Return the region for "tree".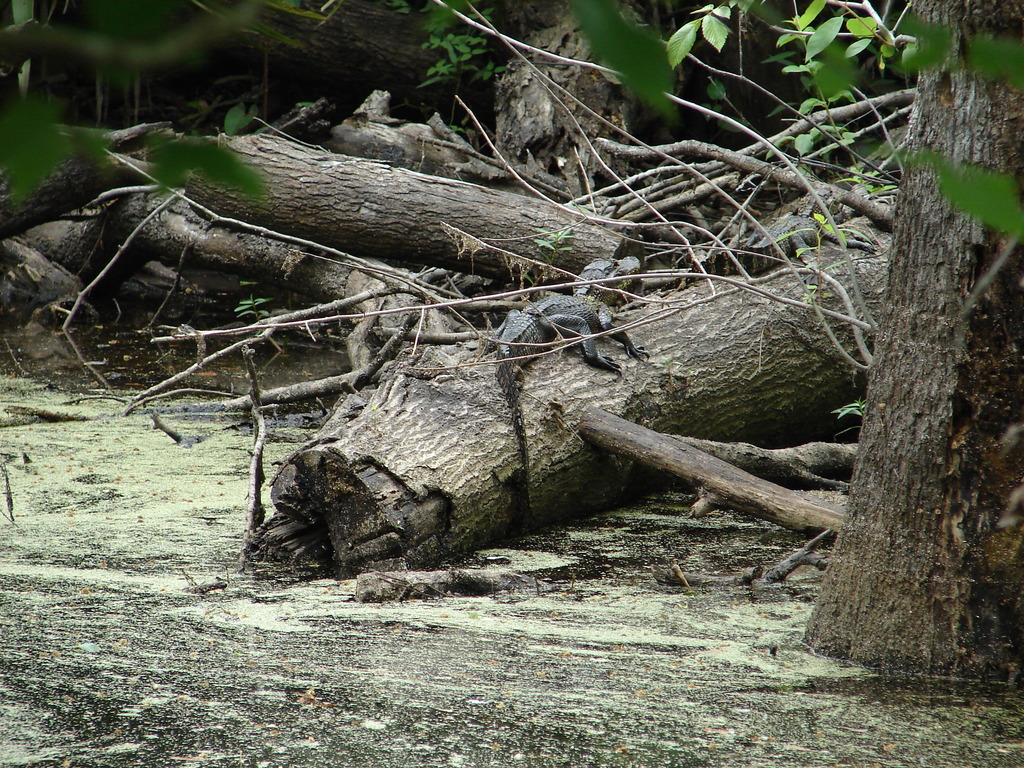
{"left": 666, "top": 0, "right": 1023, "bottom": 685}.
